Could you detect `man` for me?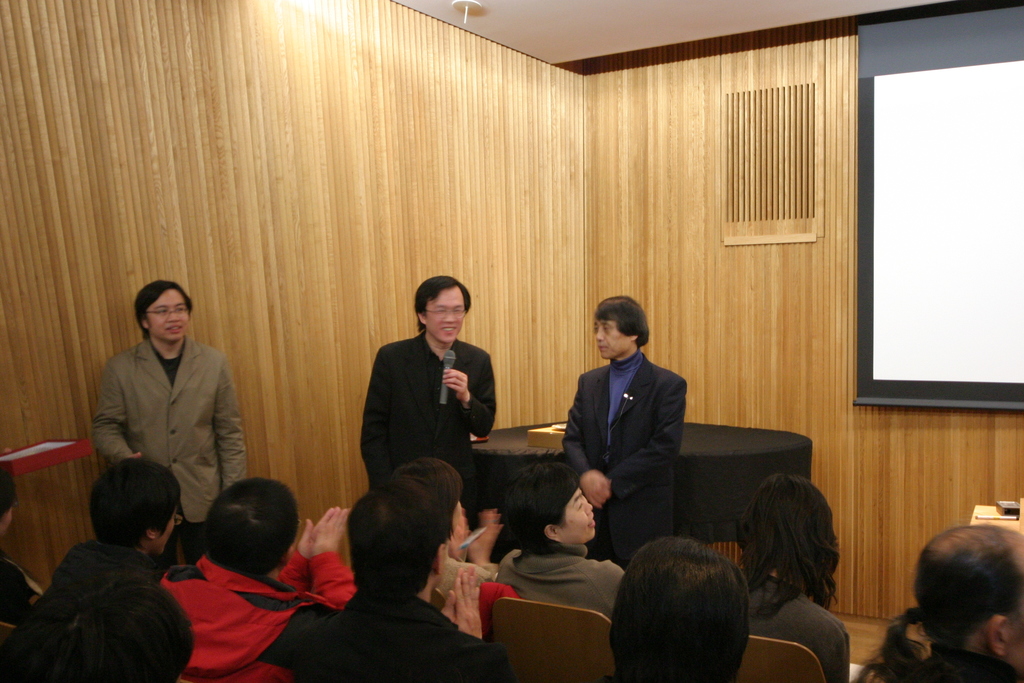
Detection result: Rect(566, 289, 676, 566).
